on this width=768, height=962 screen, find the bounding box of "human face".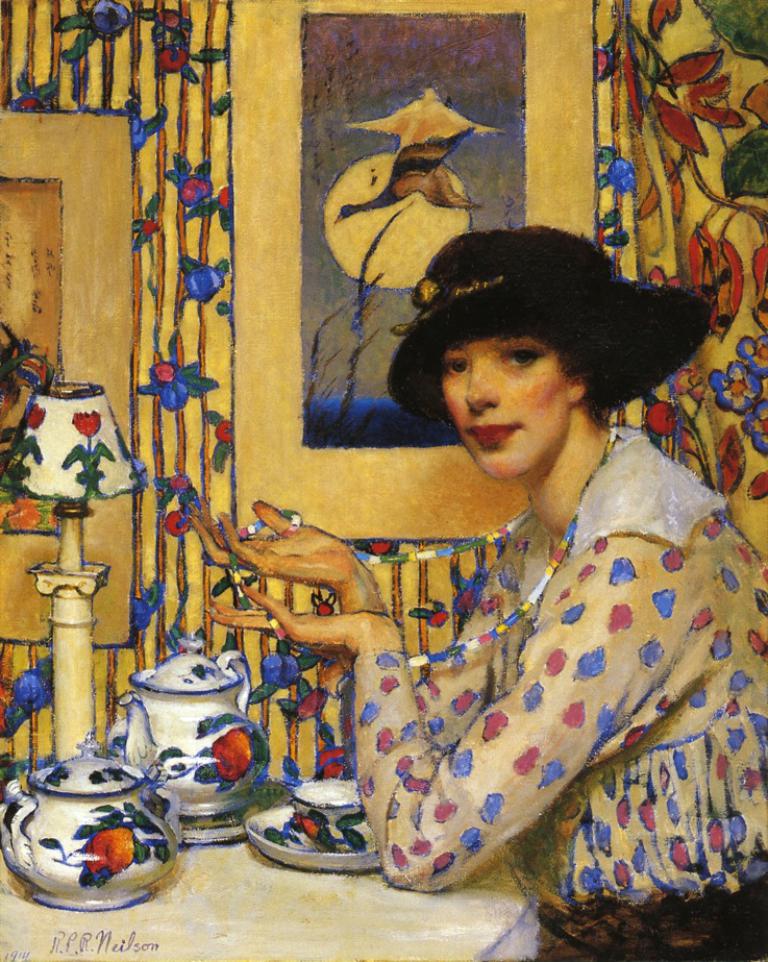
Bounding box: select_region(444, 325, 573, 474).
